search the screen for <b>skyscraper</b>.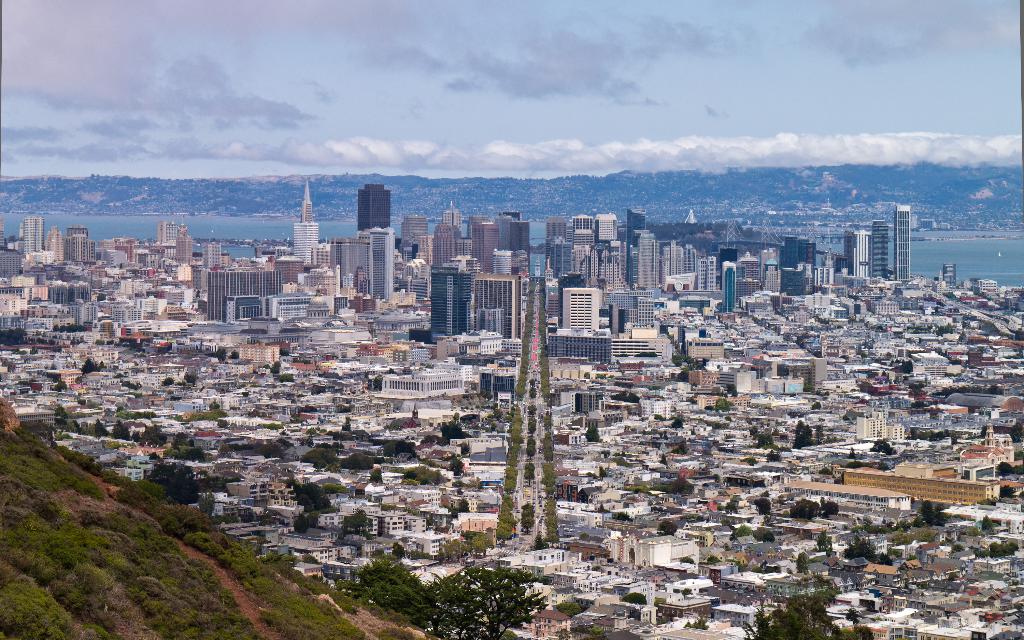
Found at l=154, t=220, r=182, b=259.
